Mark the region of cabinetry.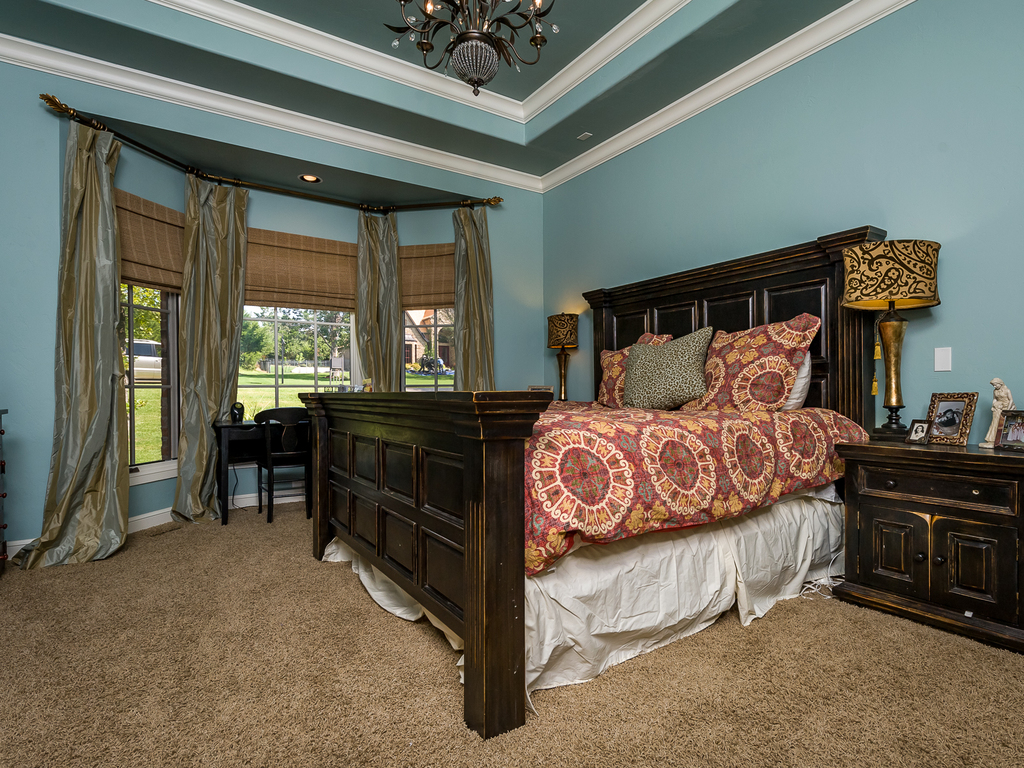
Region: 922:448:1023:645.
